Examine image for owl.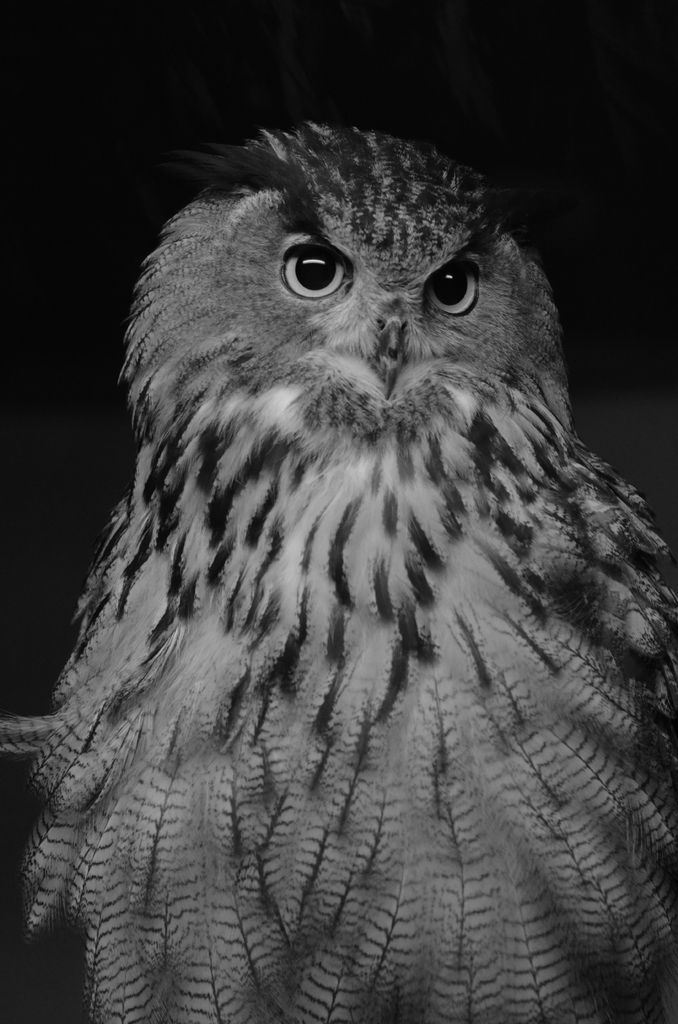
Examination result: l=0, t=118, r=677, b=1023.
